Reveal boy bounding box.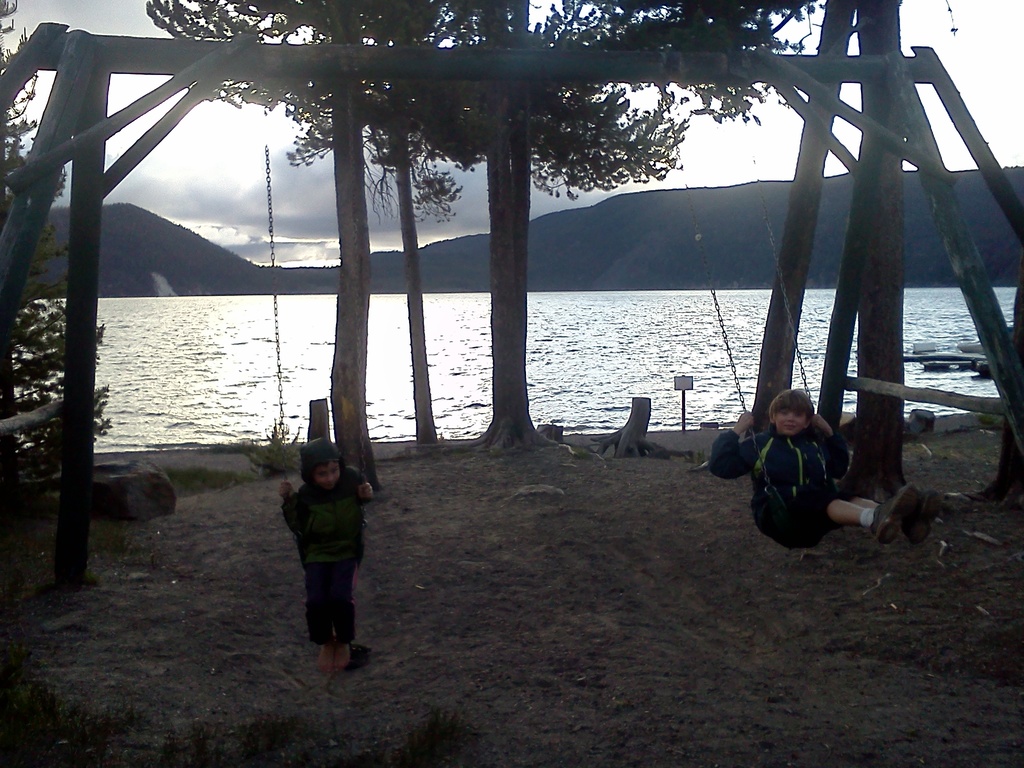
Revealed: 734 384 853 545.
